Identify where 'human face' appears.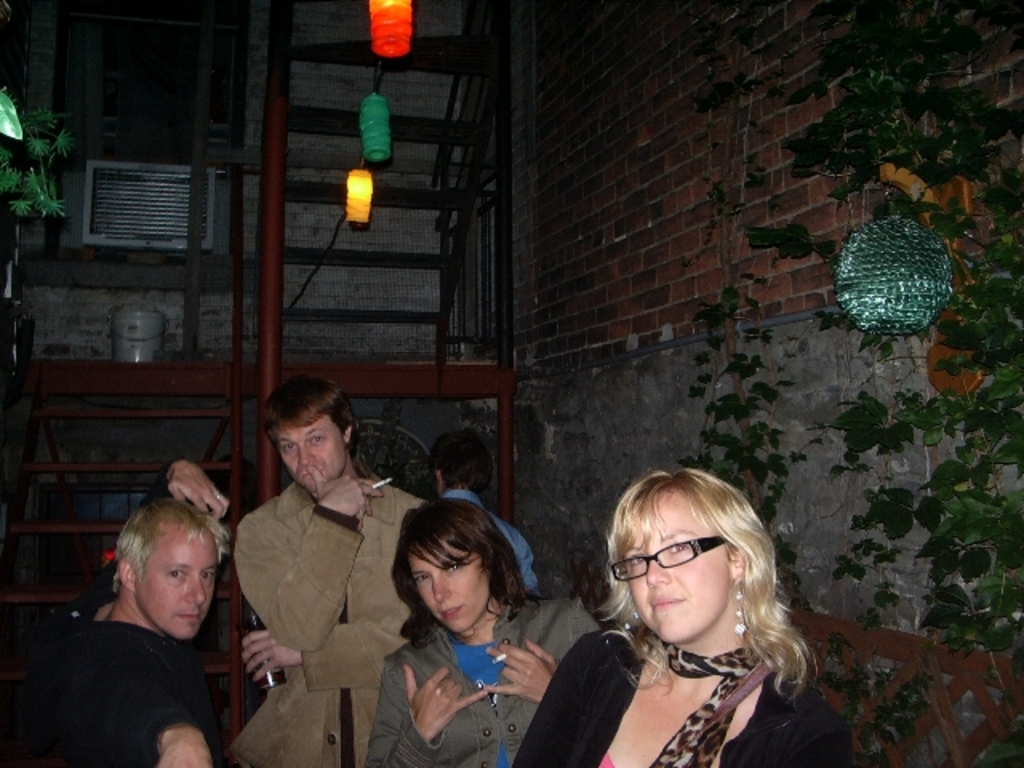
Appears at rect(627, 501, 731, 651).
